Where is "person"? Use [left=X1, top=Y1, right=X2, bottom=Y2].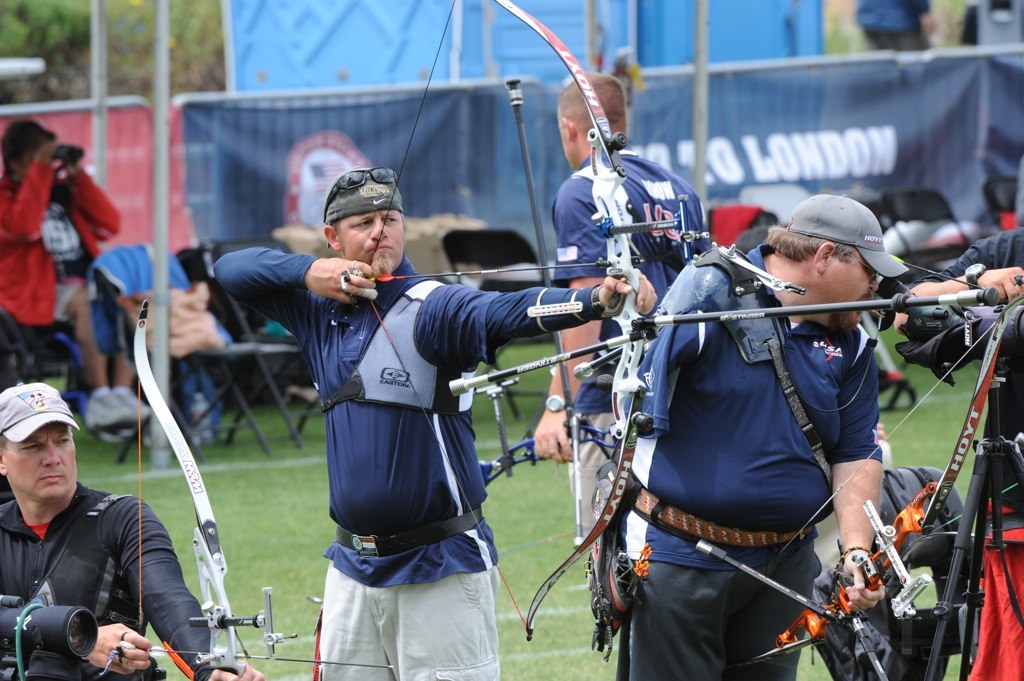
[left=531, top=64, right=707, bottom=630].
